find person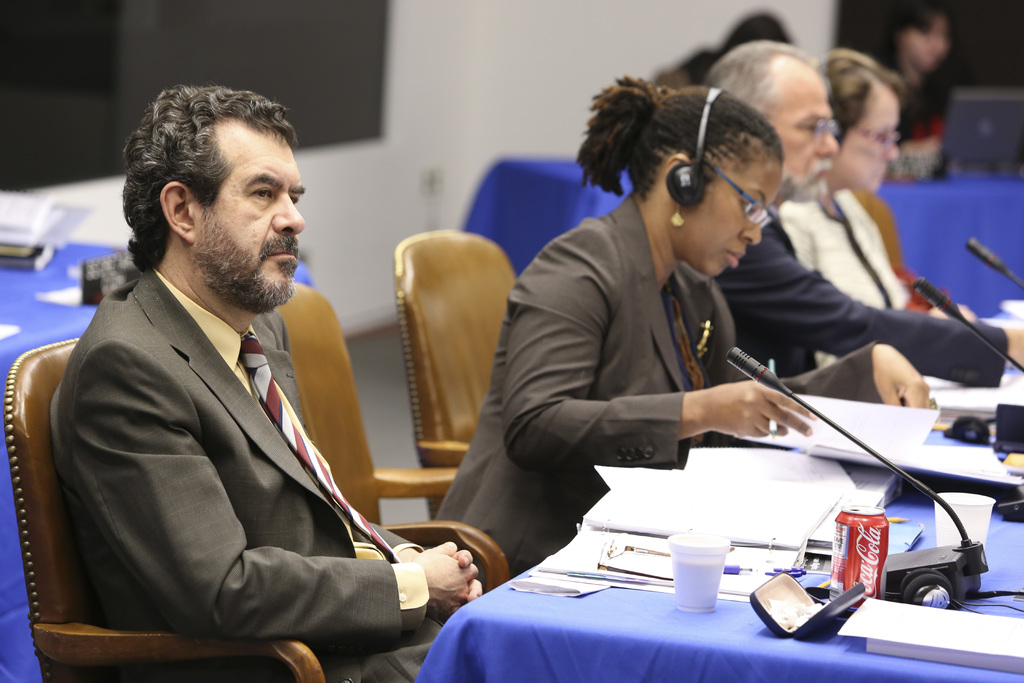
pyautogui.locateOnScreen(862, 0, 958, 152)
